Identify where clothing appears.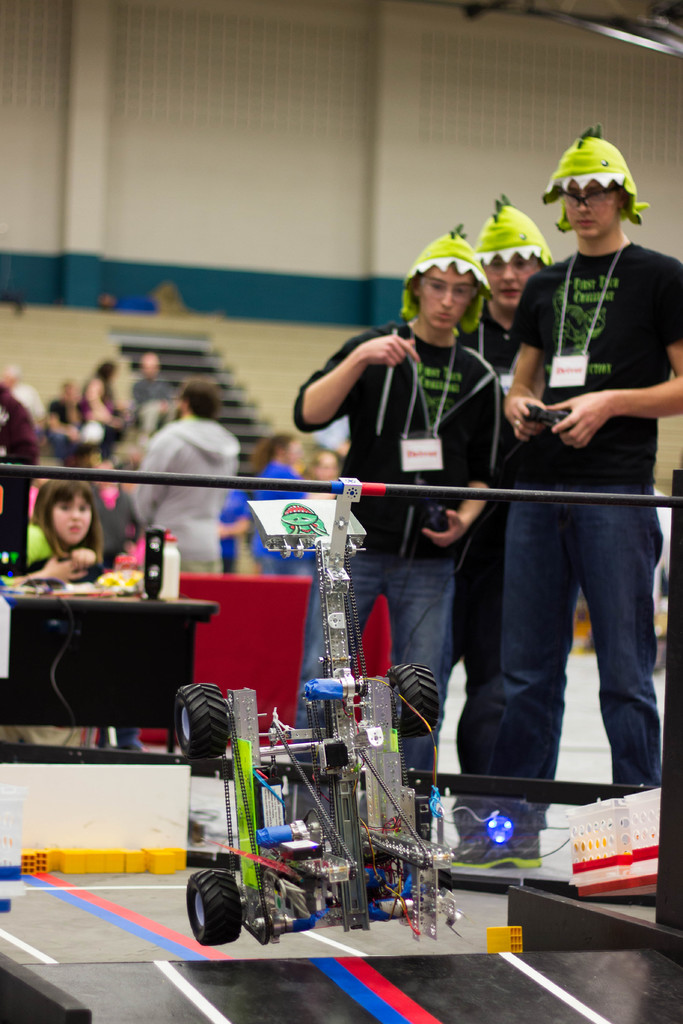
Appears at crop(49, 396, 75, 469).
